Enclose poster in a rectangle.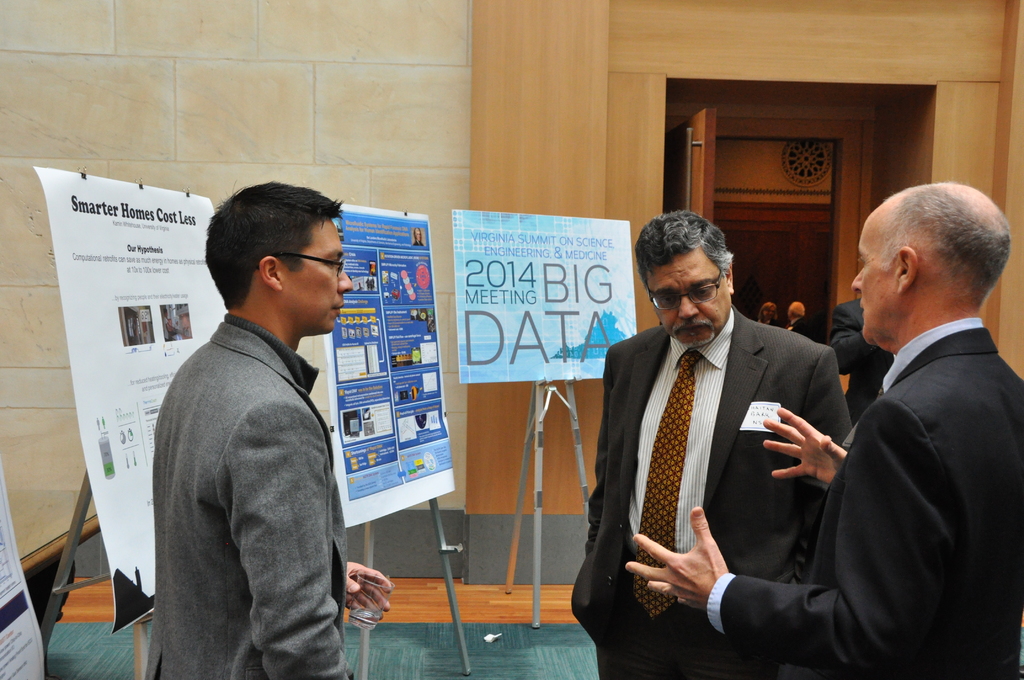
[left=0, top=475, right=44, bottom=679].
